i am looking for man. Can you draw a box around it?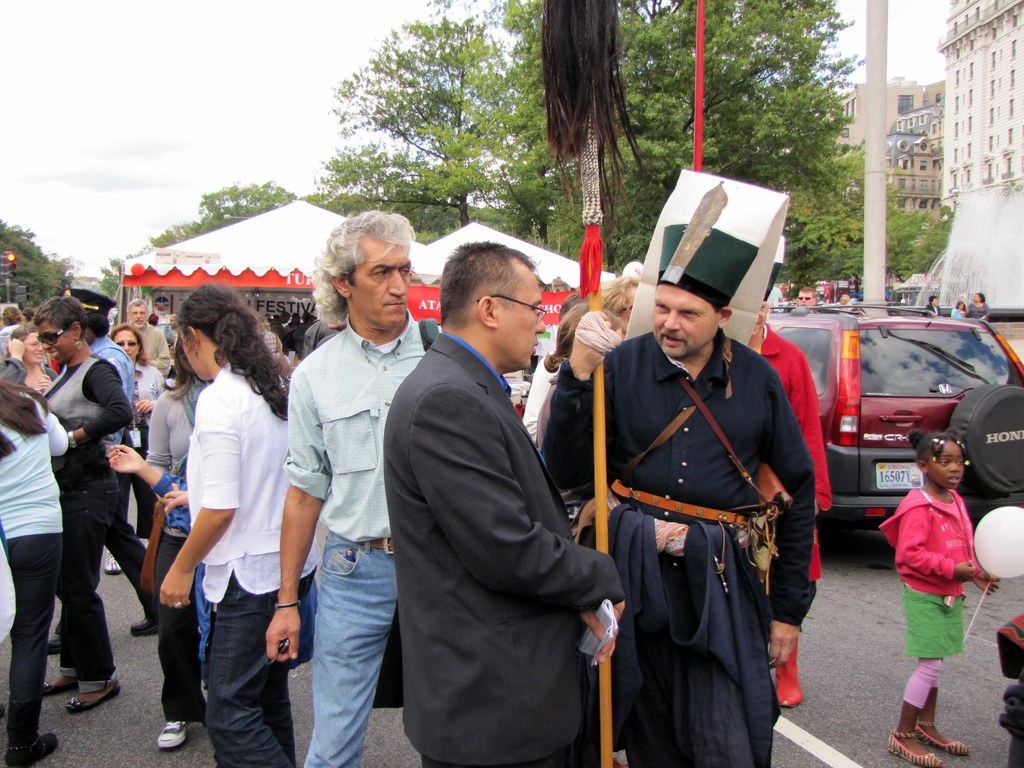
Sure, the bounding box is box(591, 228, 822, 755).
